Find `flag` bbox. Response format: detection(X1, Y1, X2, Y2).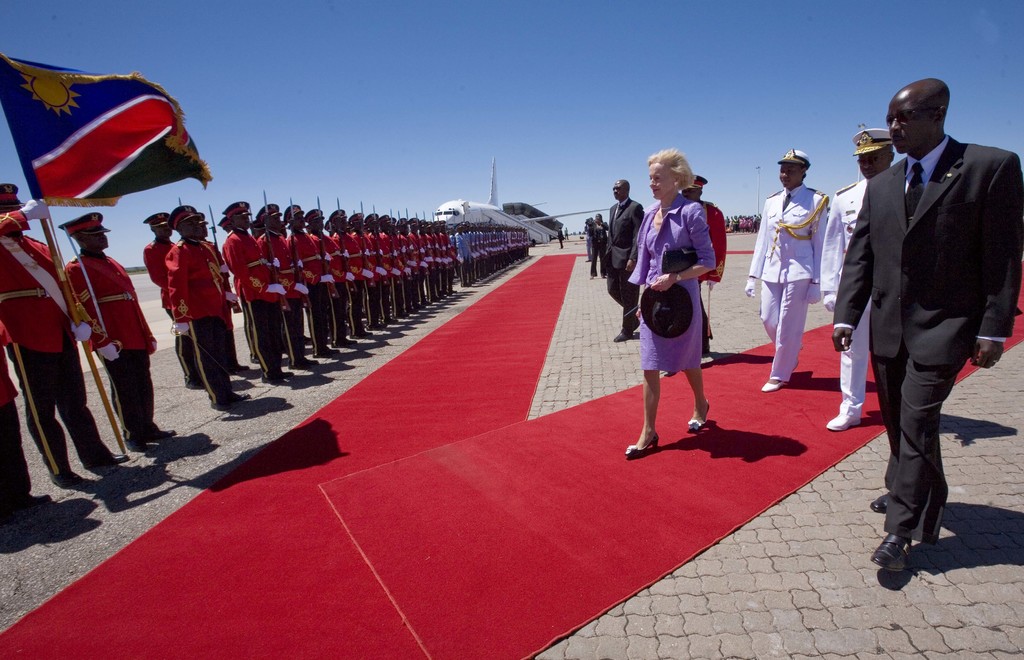
detection(8, 47, 200, 229).
